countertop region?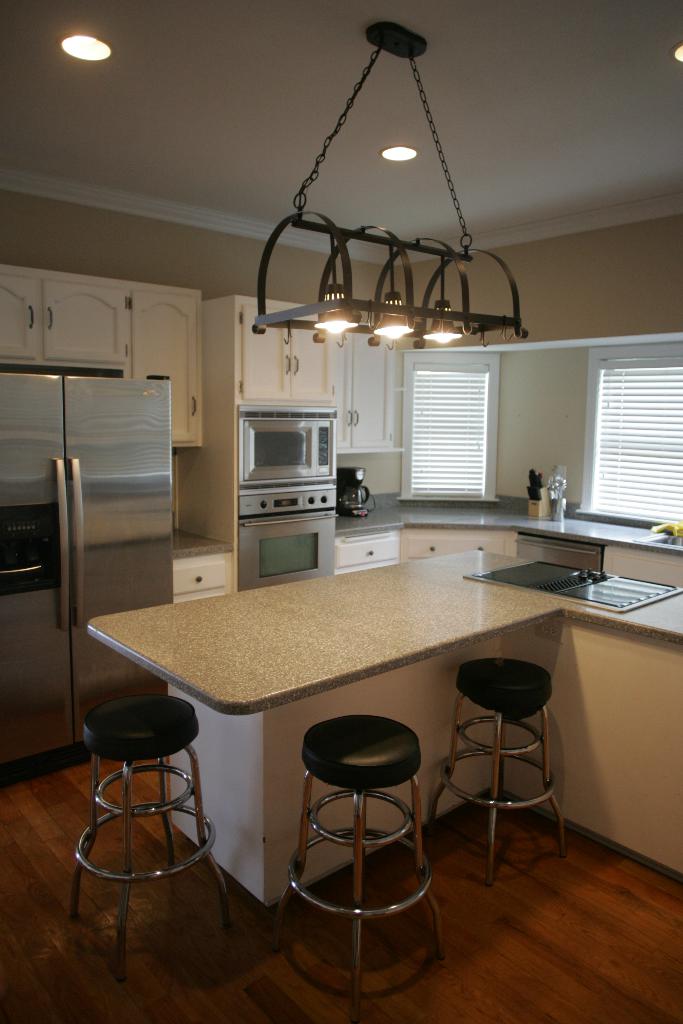
BBox(334, 490, 682, 580)
